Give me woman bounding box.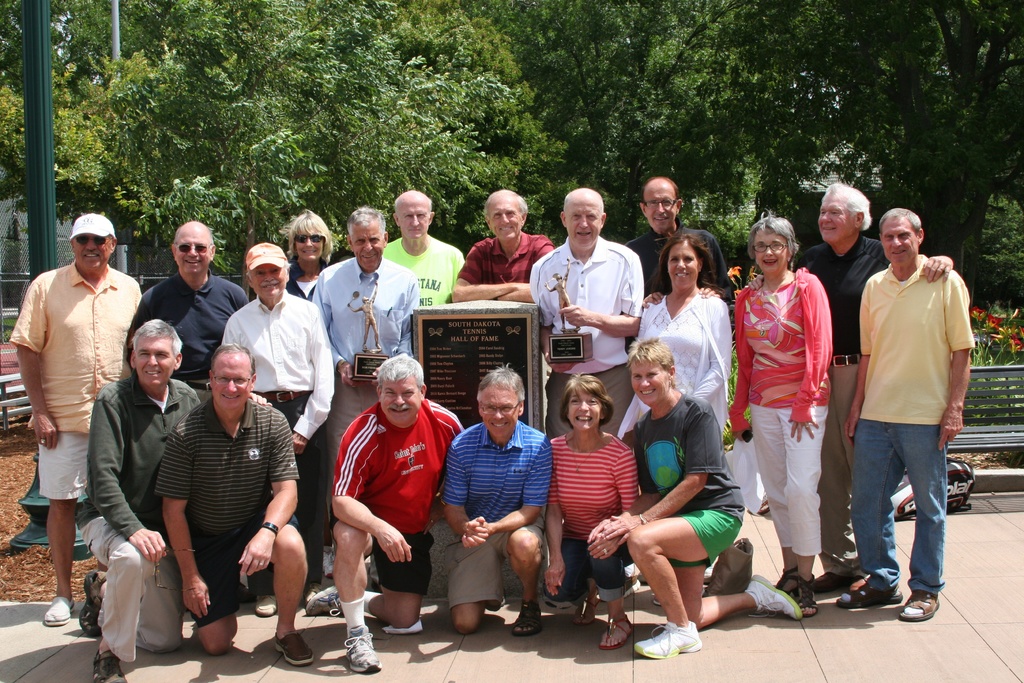
x1=724, y1=208, x2=832, y2=618.
